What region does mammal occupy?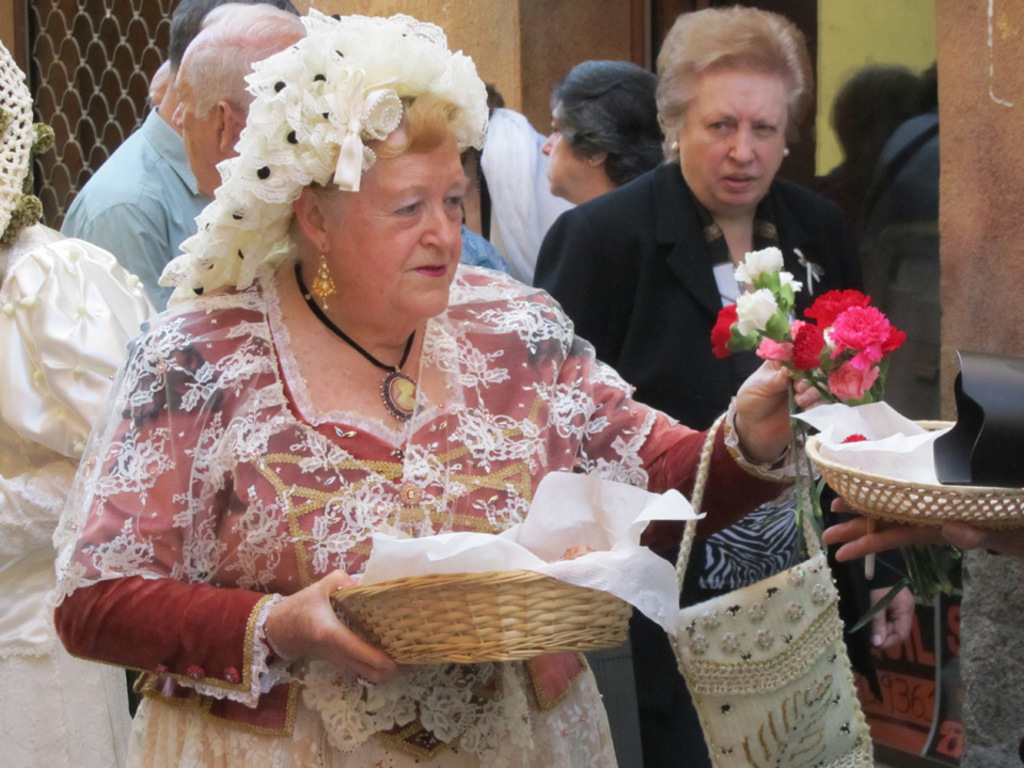
x1=808, y1=61, x2=933, y2=219.
